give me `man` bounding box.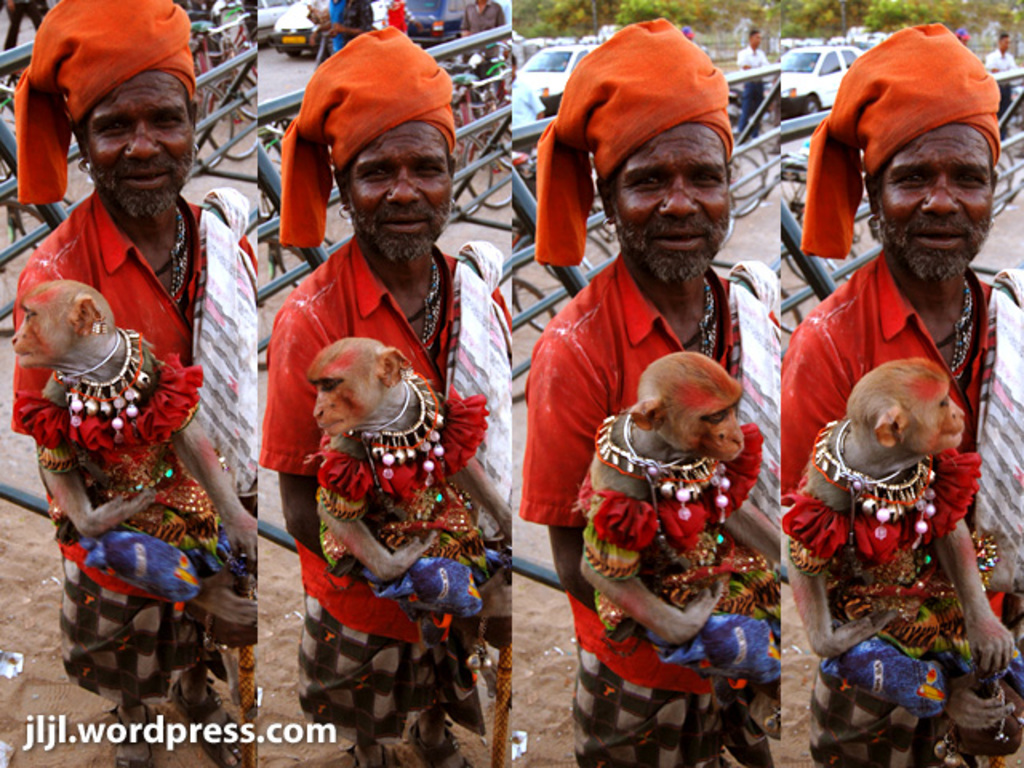
773 19 1022 766.
